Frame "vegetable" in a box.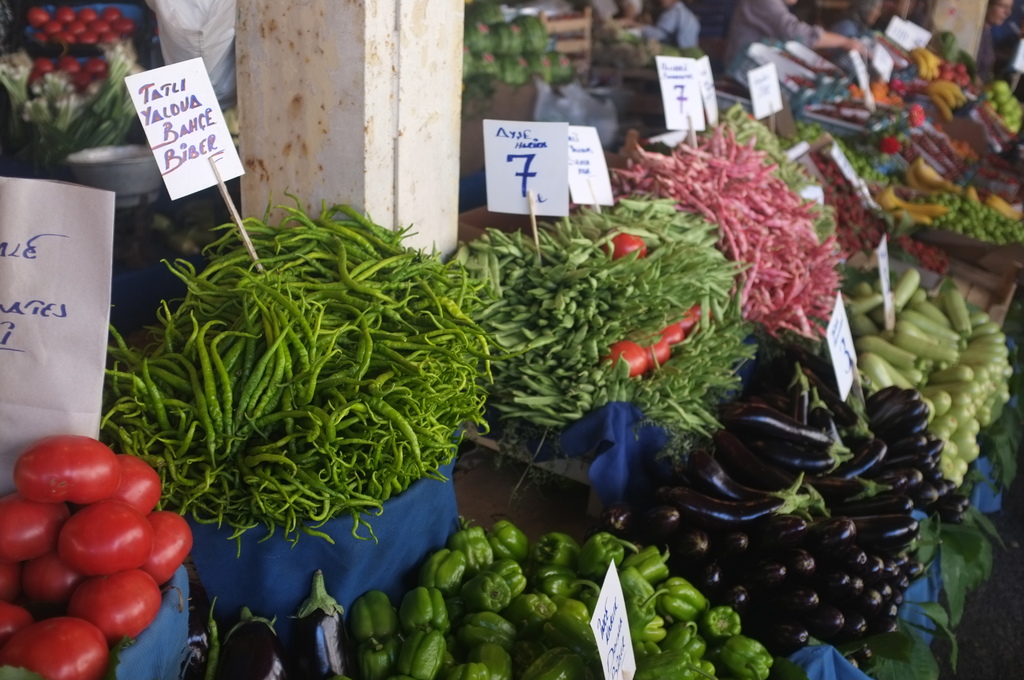
x1=100 y1=37 x2=122 y2=46.
